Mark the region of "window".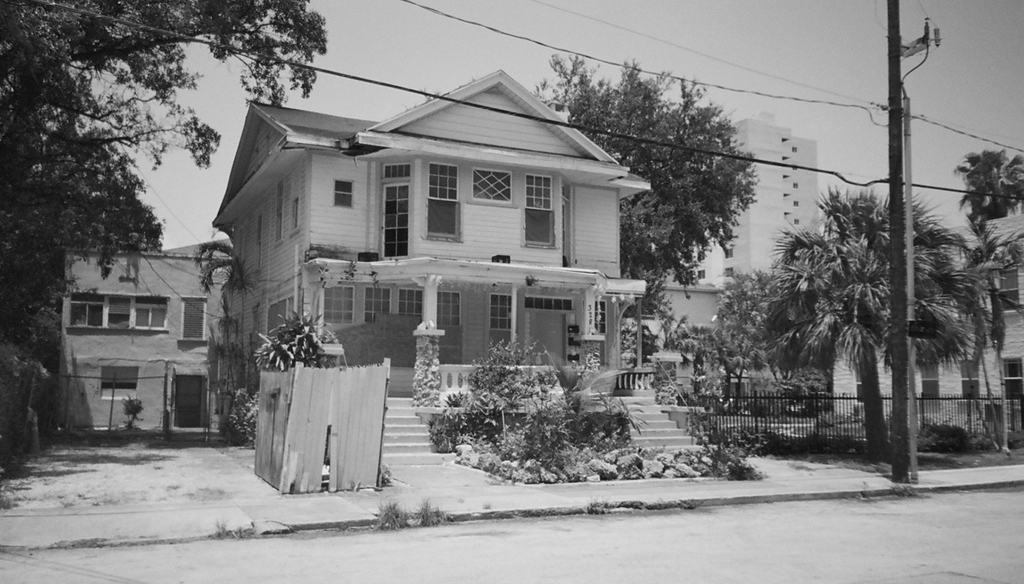
Region: bbox=(960, 362, 977, 398).
